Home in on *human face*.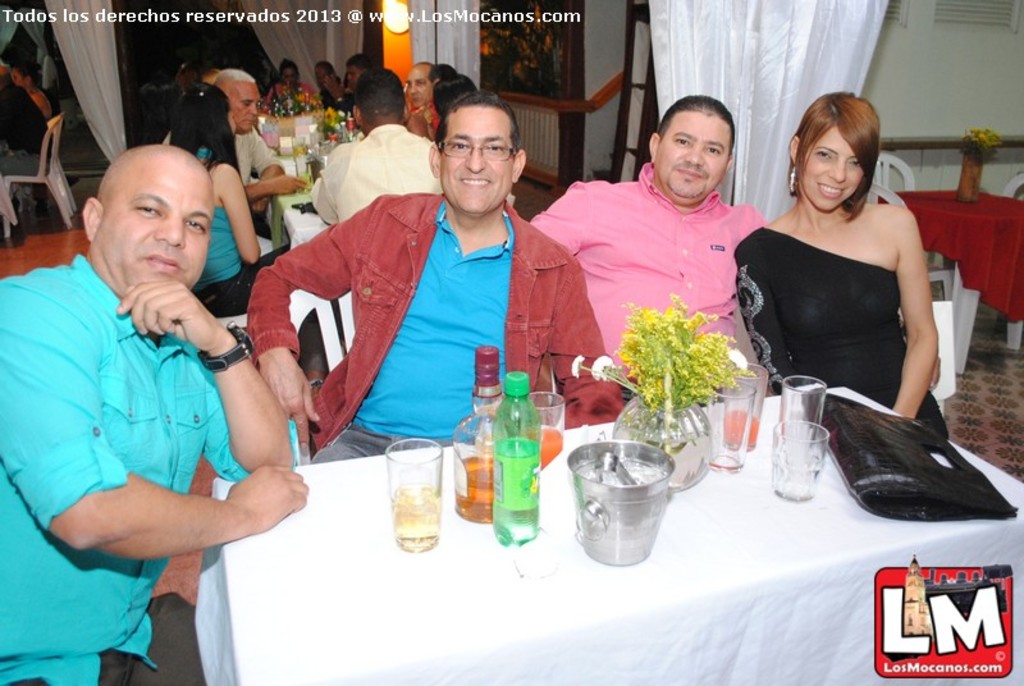
Homed in at left=347, top=67, right=360, bottom=87.
